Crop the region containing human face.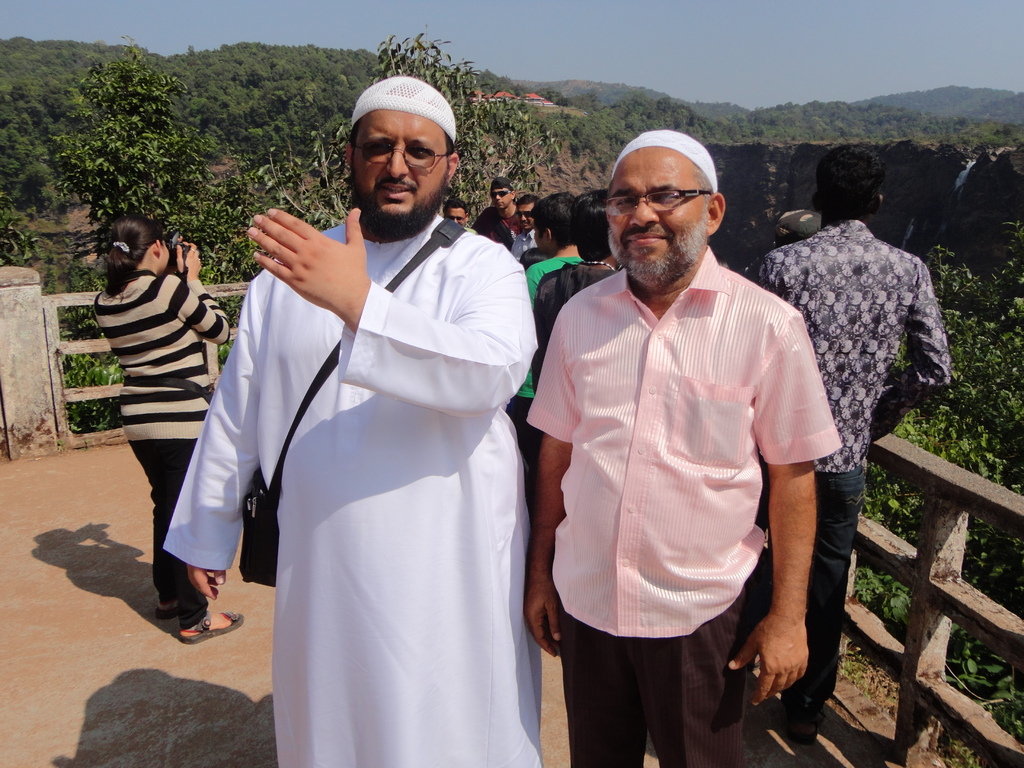
Crop region: [350,113,445,220].
